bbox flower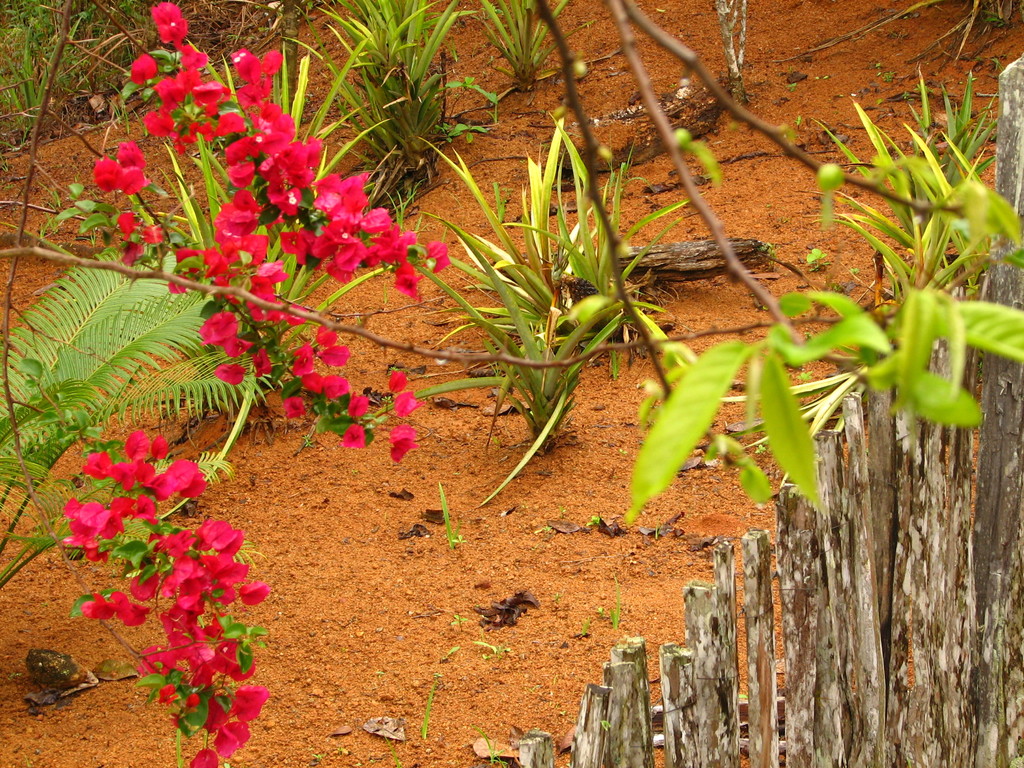
bbox=[60, 127, 149, 198]
